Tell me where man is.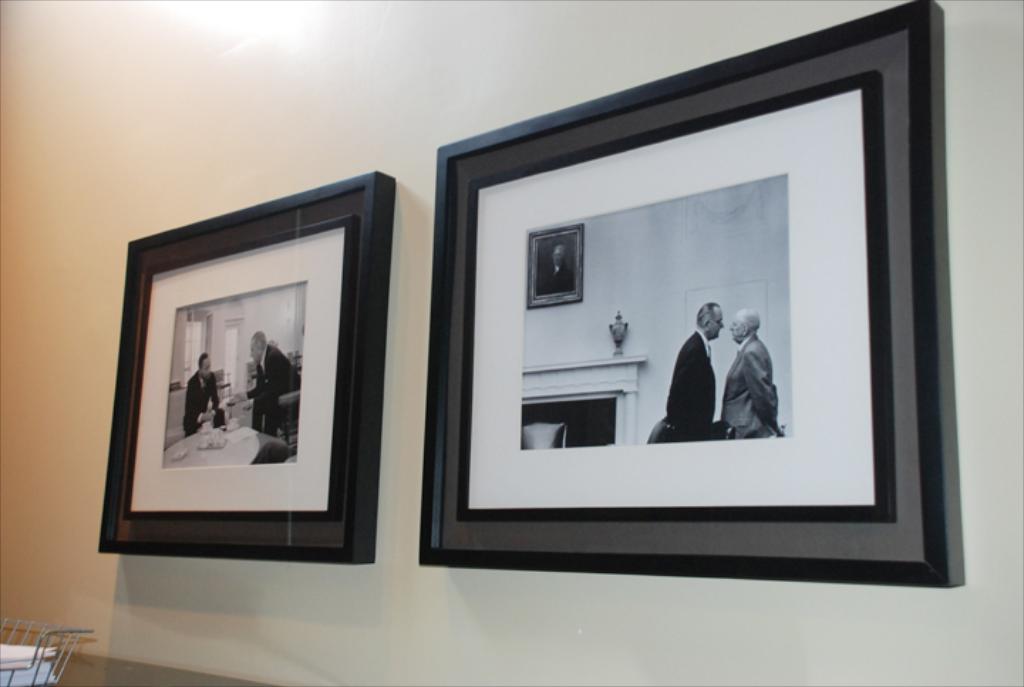
man is at crop(182, 356, 228, 440).
